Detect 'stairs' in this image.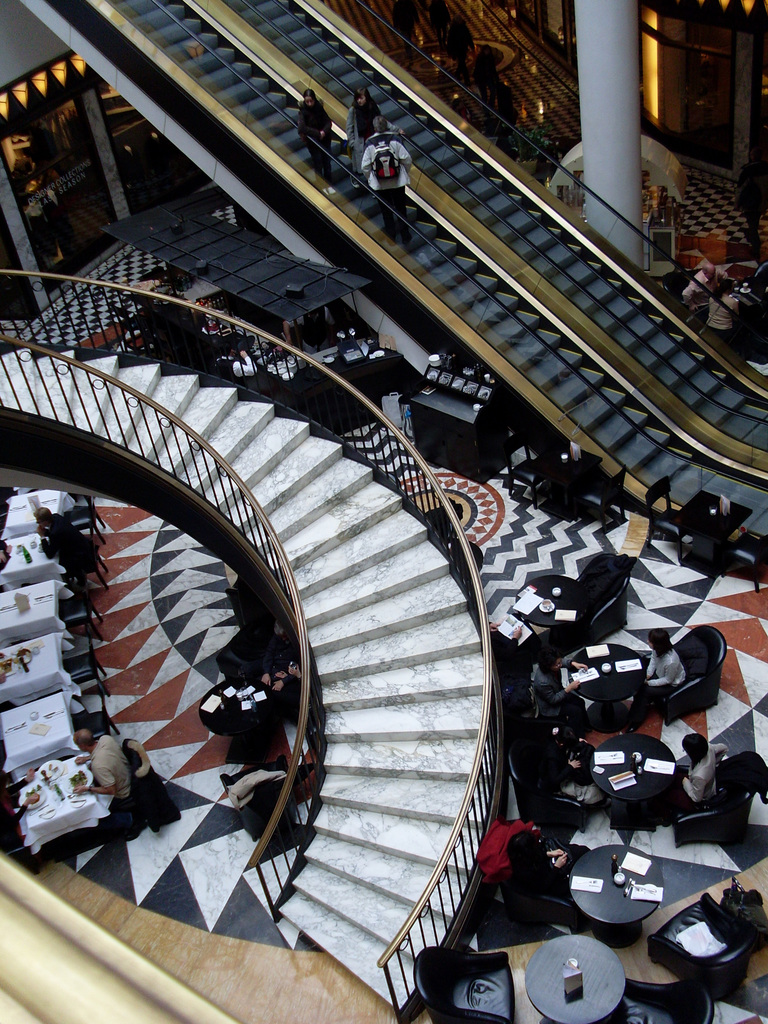
Detection: [0,337,500,1009].
